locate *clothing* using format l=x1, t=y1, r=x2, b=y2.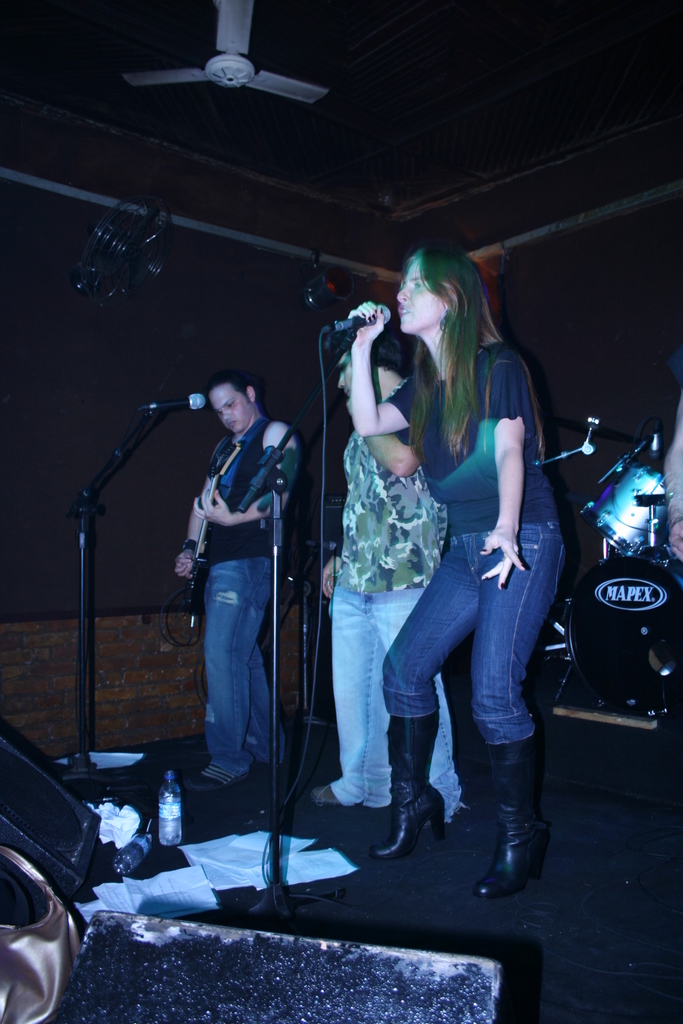
l=196, t=421, r=305, b=776.
